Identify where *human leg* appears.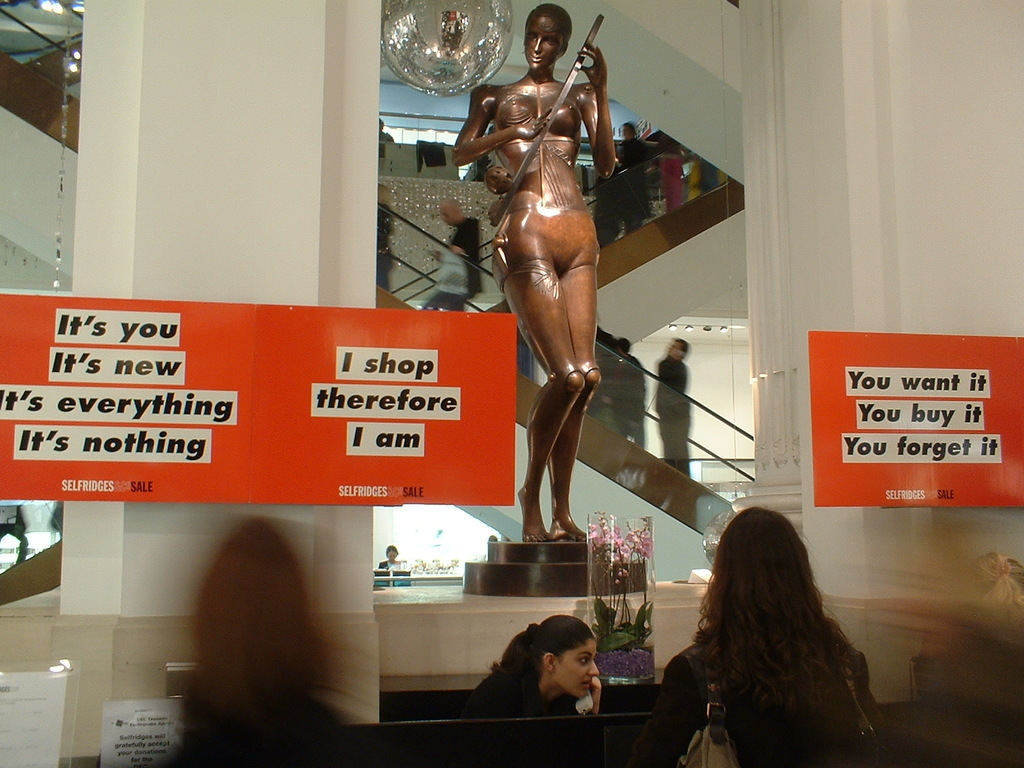
Appears at rect(542, 204, 603, 537).
